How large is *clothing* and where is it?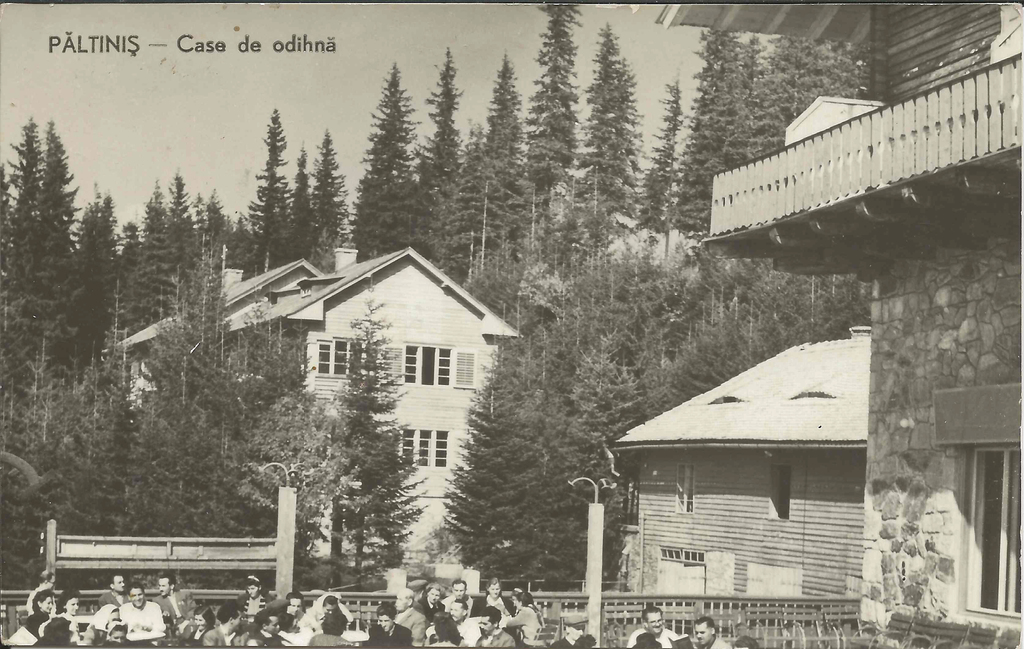
Bounding box: bbox=(706, 636, 730, 648).
